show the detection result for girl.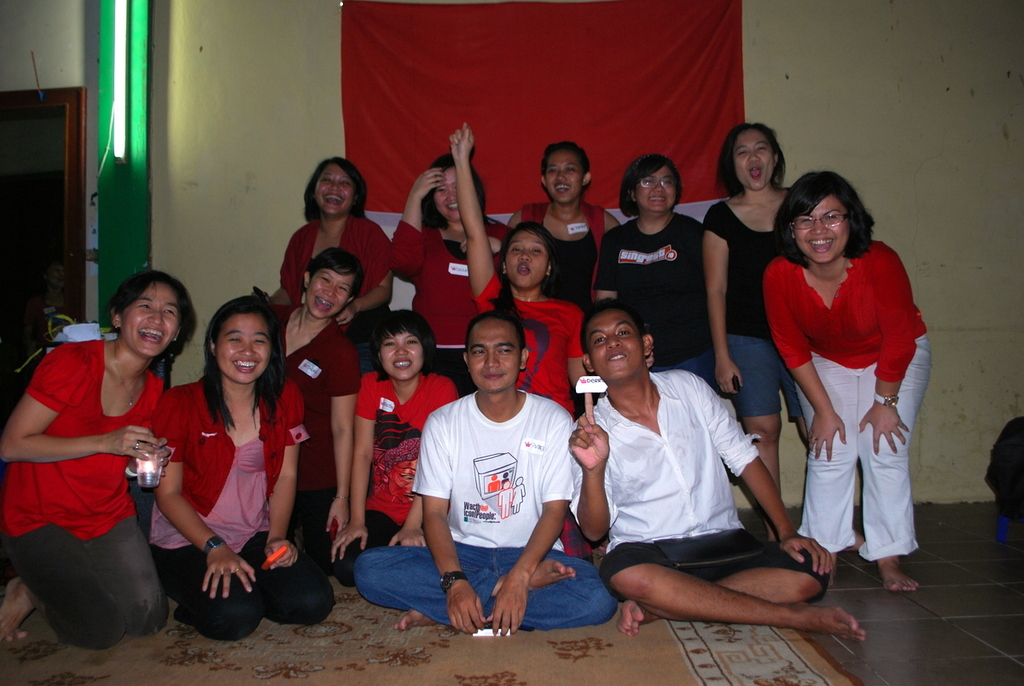
[x1=451, y1=120, x2=595, y2=565].
